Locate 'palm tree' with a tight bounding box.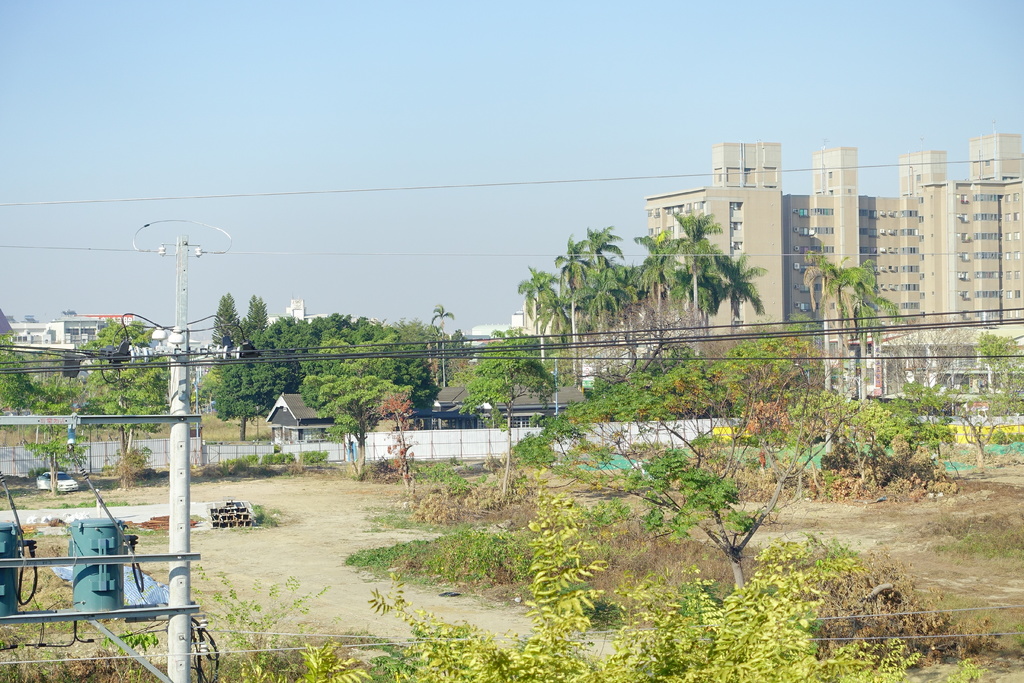
[left=731, top=254, right=757, bottom=350].
